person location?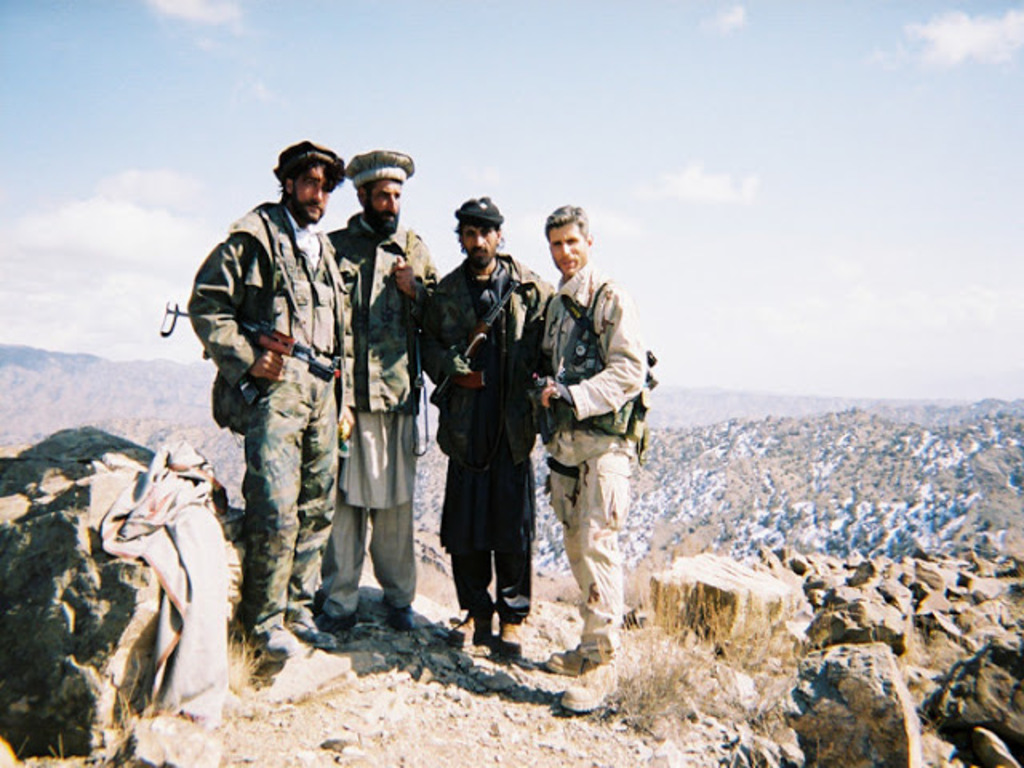
416, 194, 557, 666
